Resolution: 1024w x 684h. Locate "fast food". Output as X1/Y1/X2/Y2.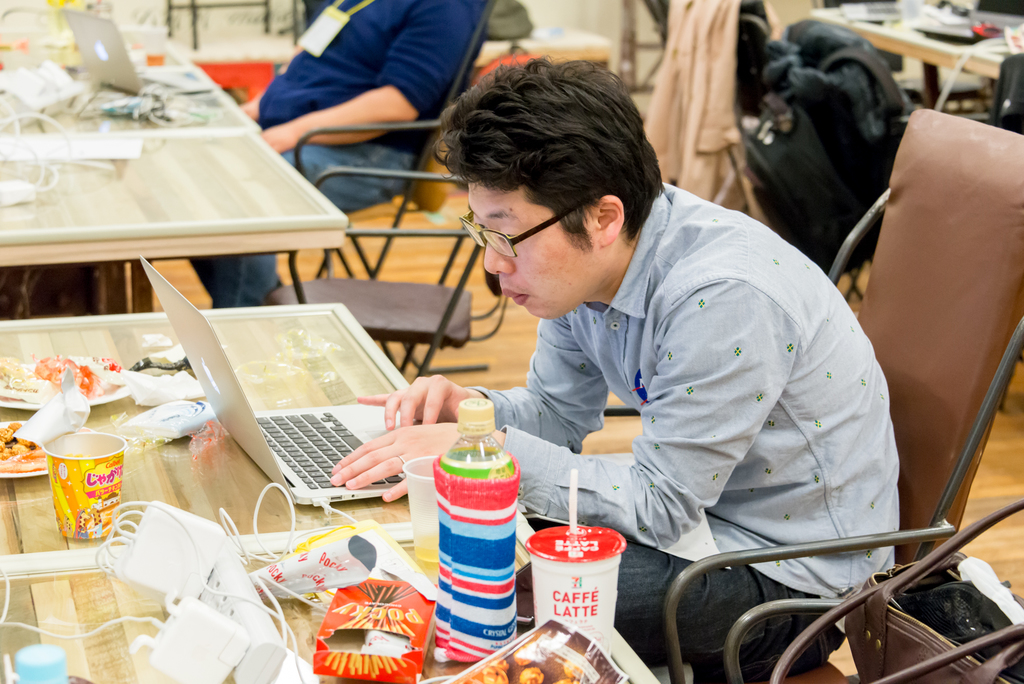
0/419/43/474.
